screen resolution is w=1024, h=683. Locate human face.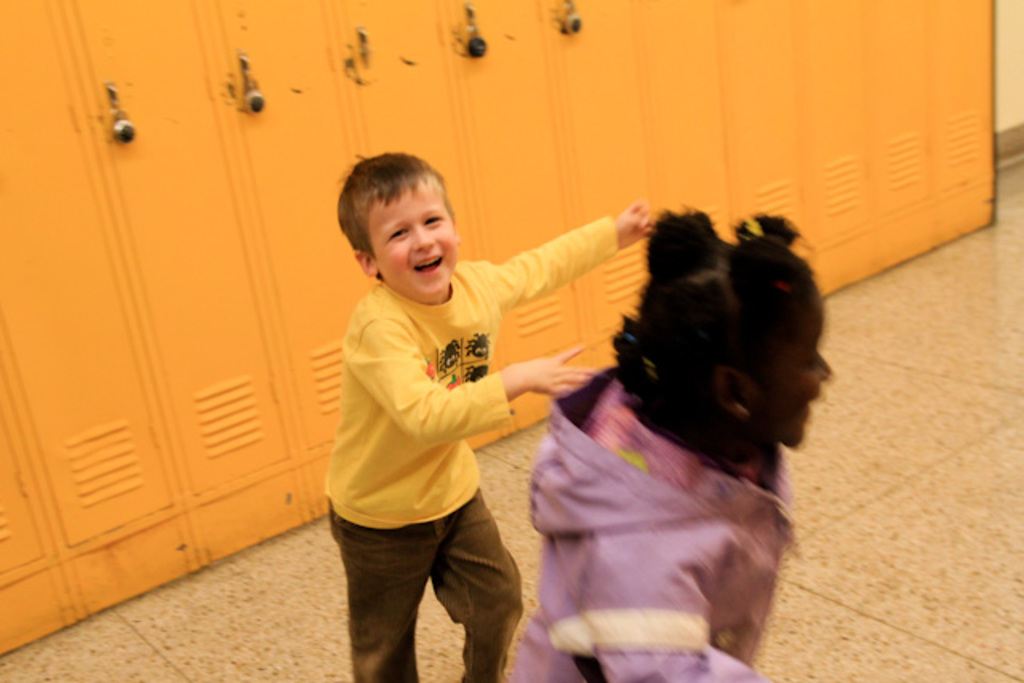
{"x1": 384, "y1": 198, "x2": 450, "y2": 293}.
